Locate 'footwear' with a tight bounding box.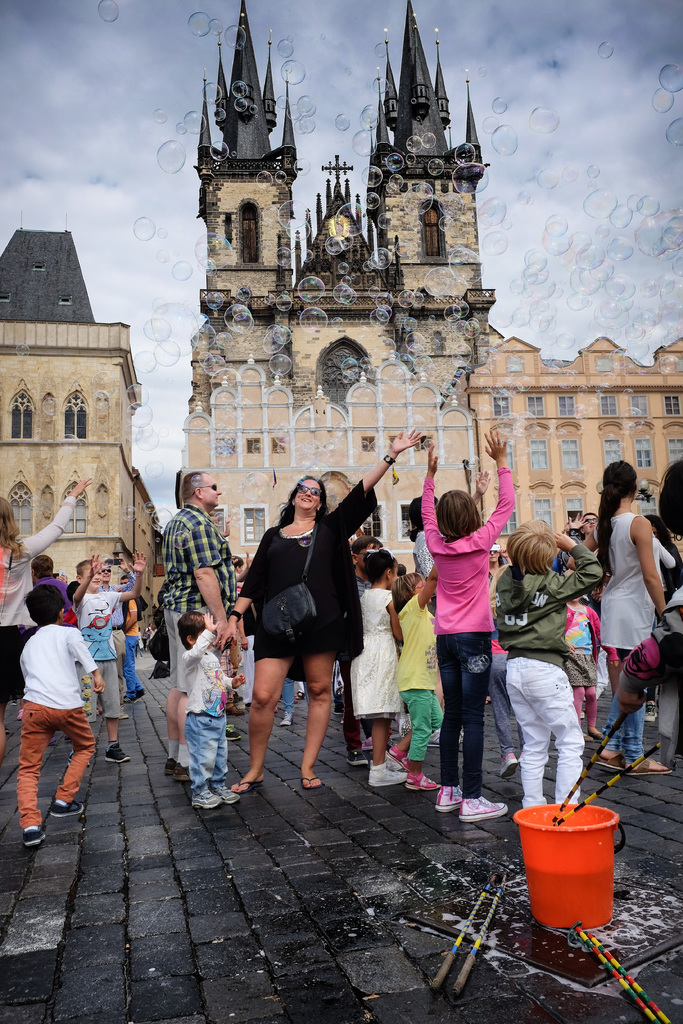
343,751,369,768.
